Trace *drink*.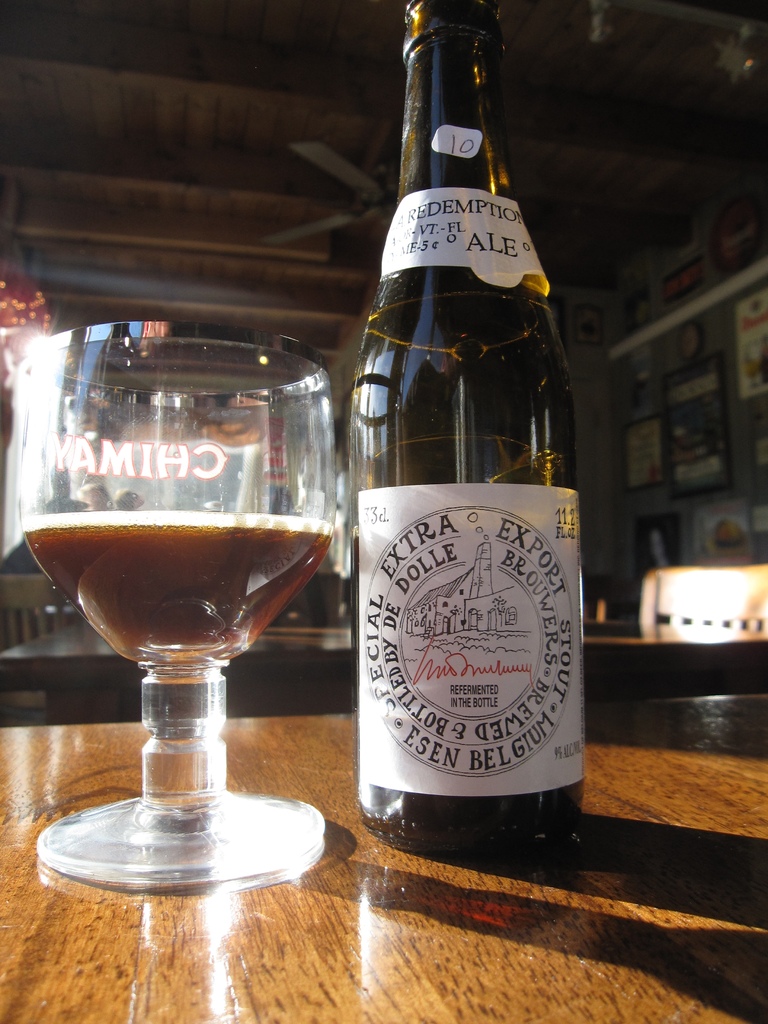
Traced to Rect(0, 311, 351, 886).
